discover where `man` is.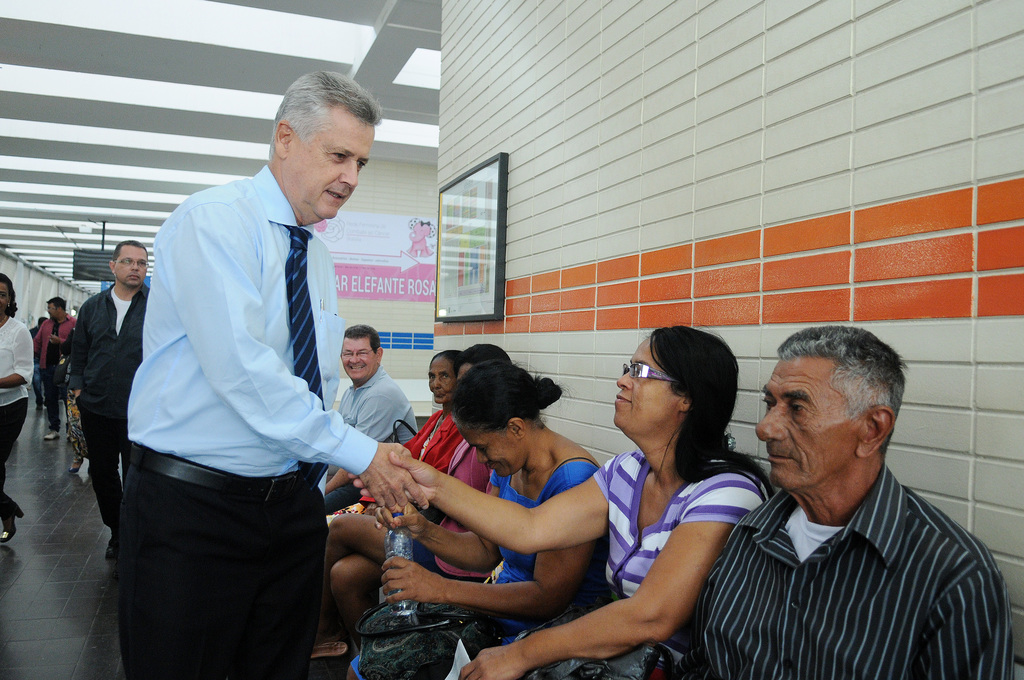
Discovered at [left=684, top=319, right=993, bottom=677].
